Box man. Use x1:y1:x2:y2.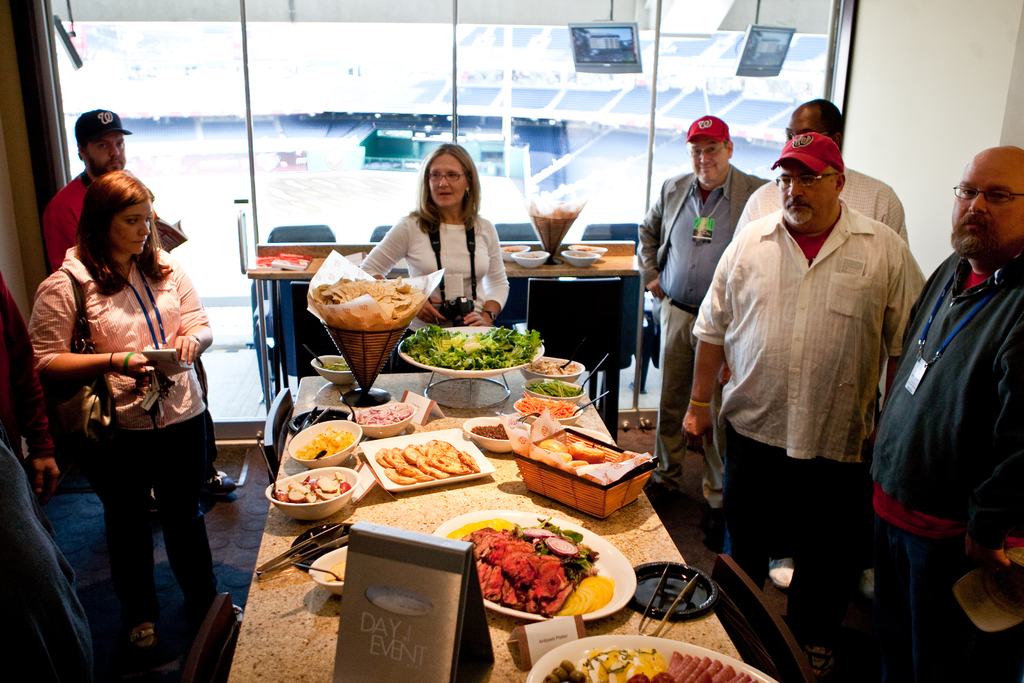
865:140:1023:680.
